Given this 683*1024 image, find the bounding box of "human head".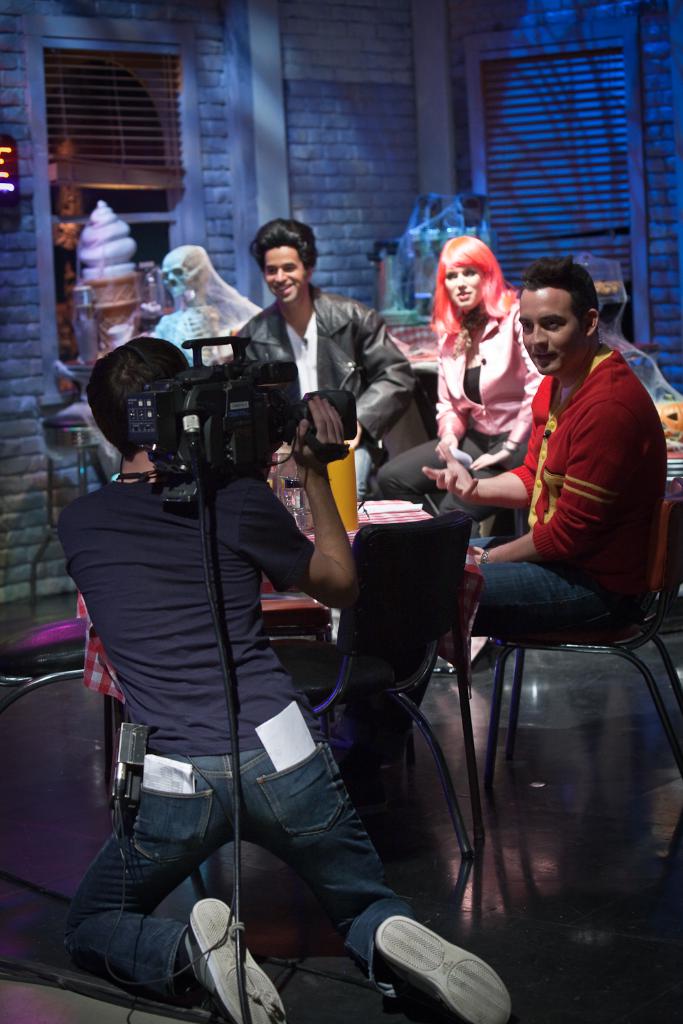
left=257, top=217, right=320, bottom=307.
